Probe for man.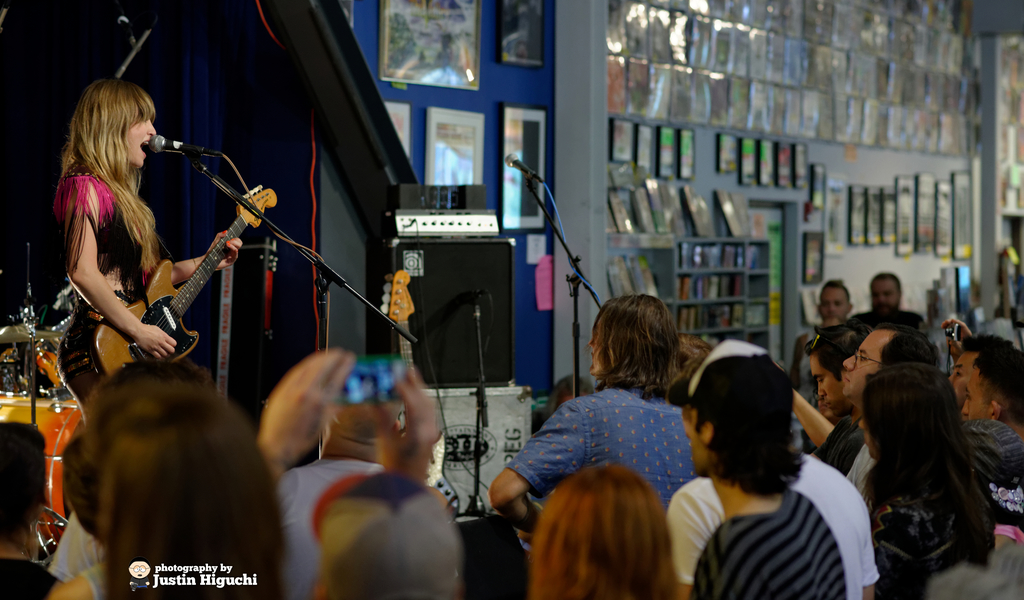
Probe result: box(488, 292, 696, 537).
